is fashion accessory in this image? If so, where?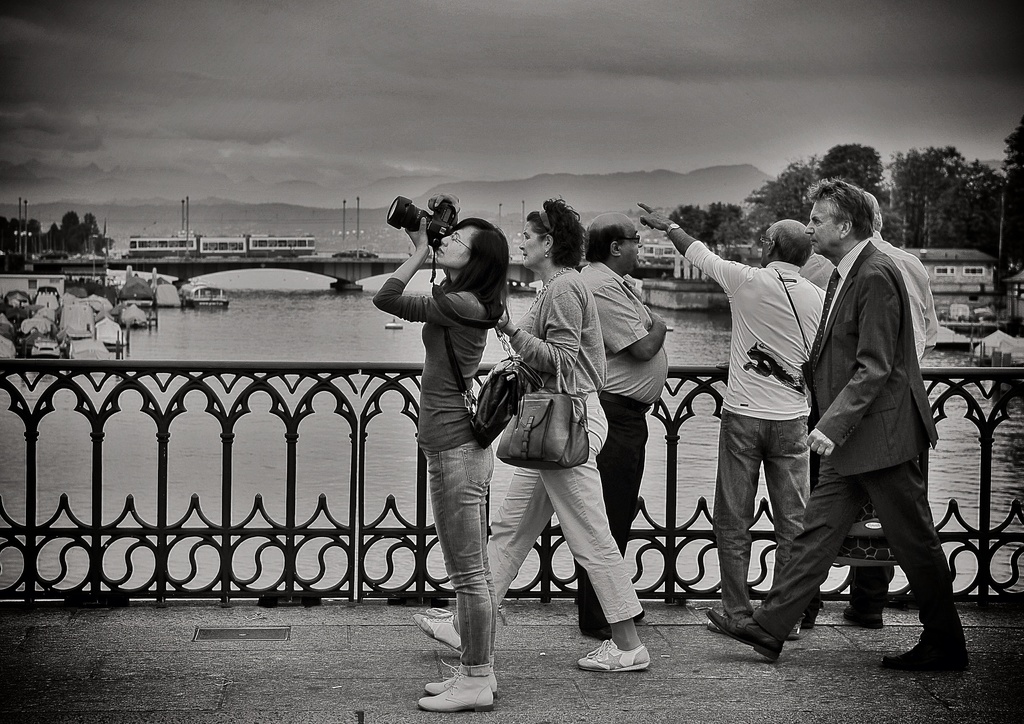
Yes, at bbox(493, 336, 593, 472).
